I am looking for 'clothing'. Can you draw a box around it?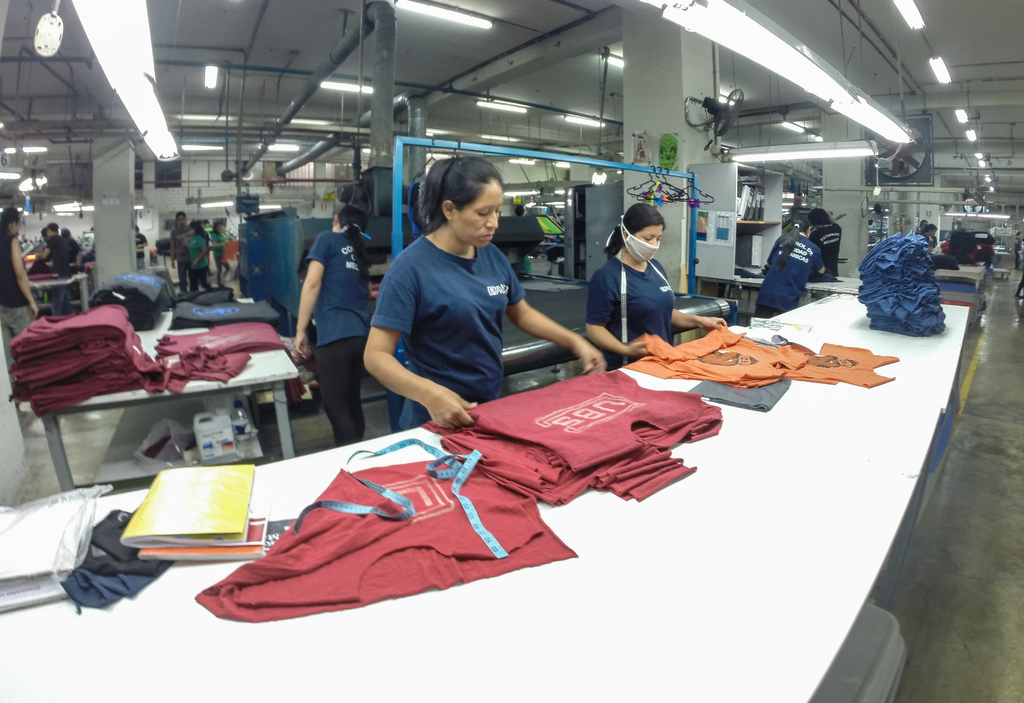
Sure, the bounding box is <bbox>60, 236, 74, 270</bbox>.
